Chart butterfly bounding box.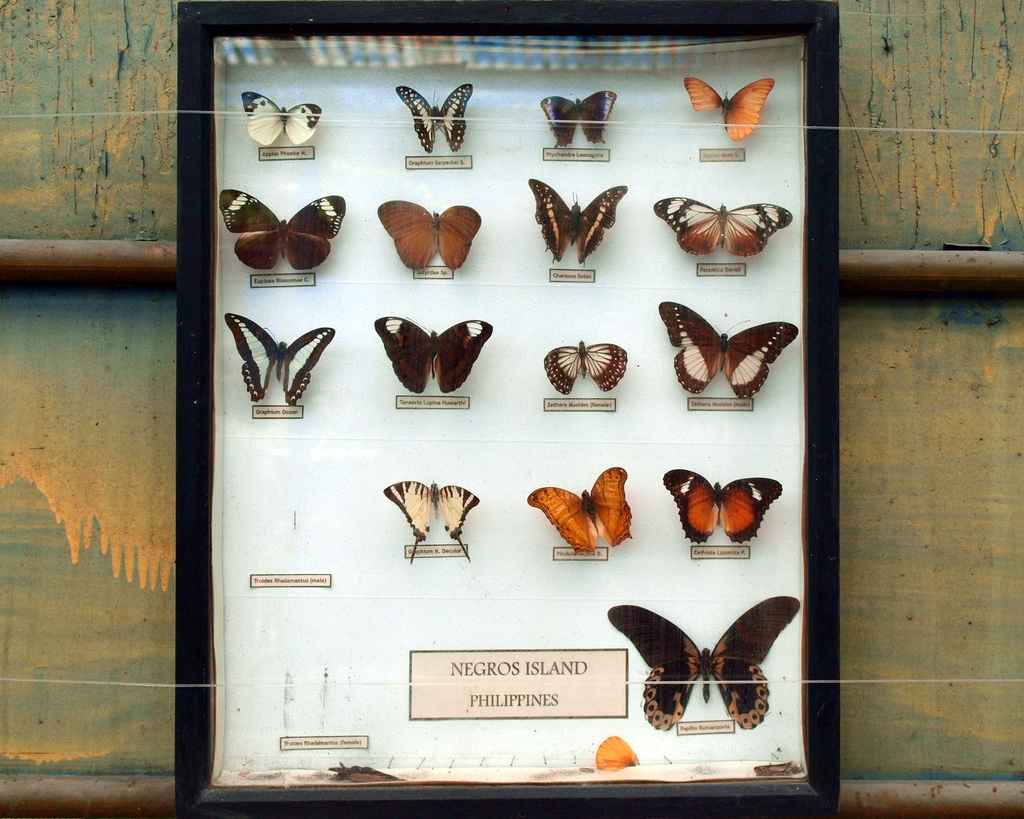
Charted: bbox=(381, 476, 479, 563).
